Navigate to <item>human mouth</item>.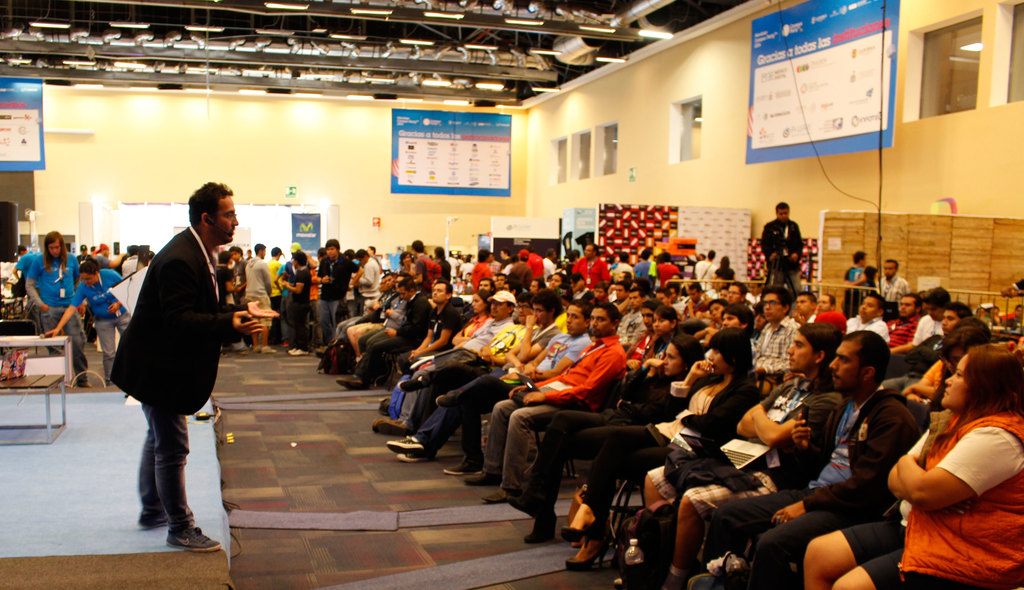
Navigation target: bbox=(788, 354, 797, 365).
